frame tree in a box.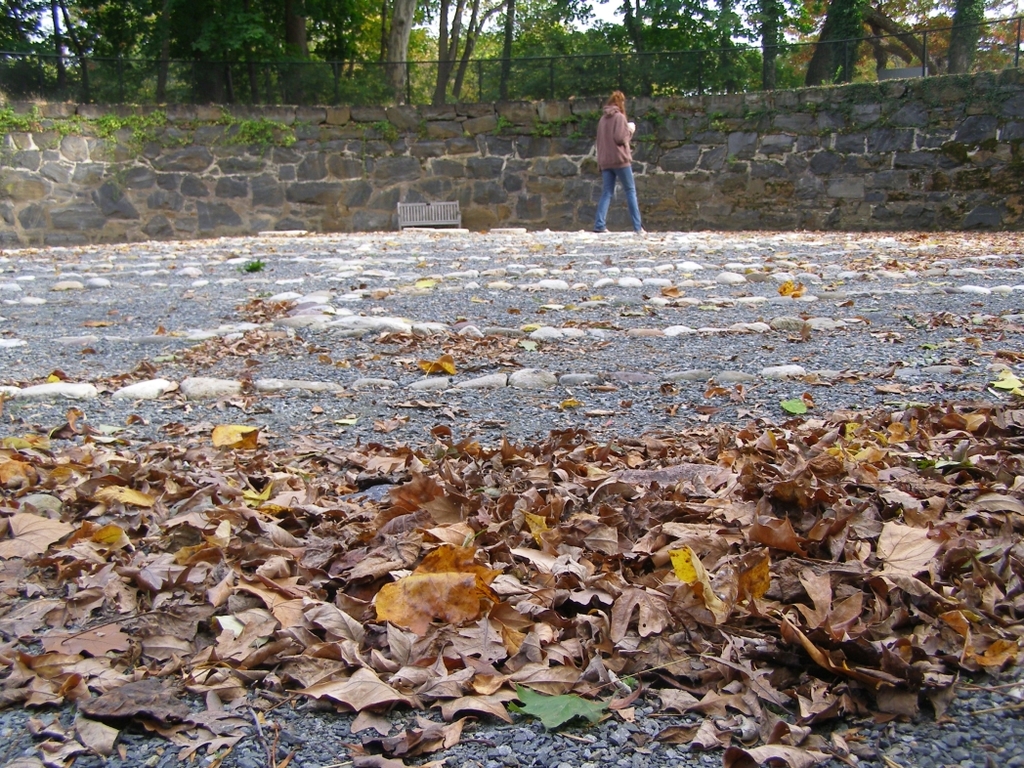
x1=791, y1=0, x2=913, y2=92.
